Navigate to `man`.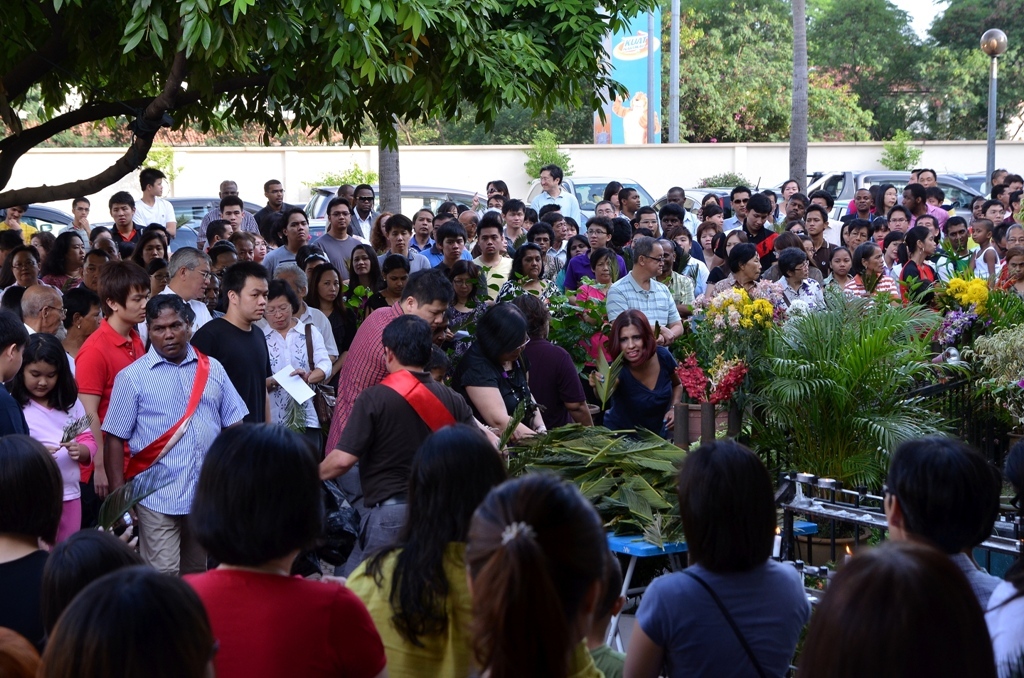
Navigation target: <box>323,267,451,492</box>.
